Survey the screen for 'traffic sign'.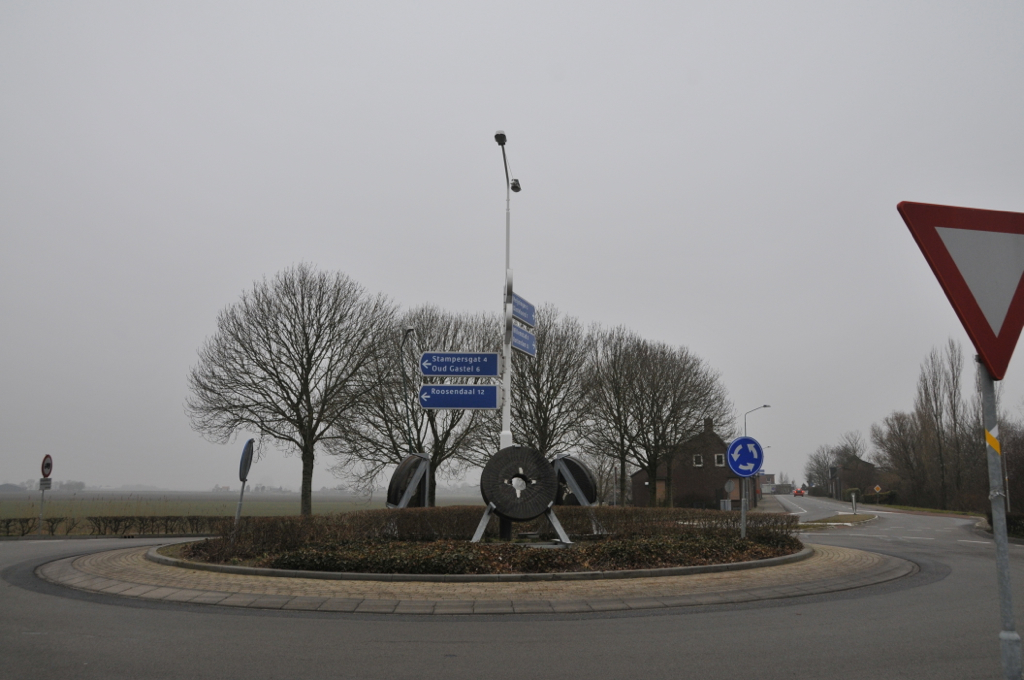
Survey found: crop(725, 437, 765, 478).
